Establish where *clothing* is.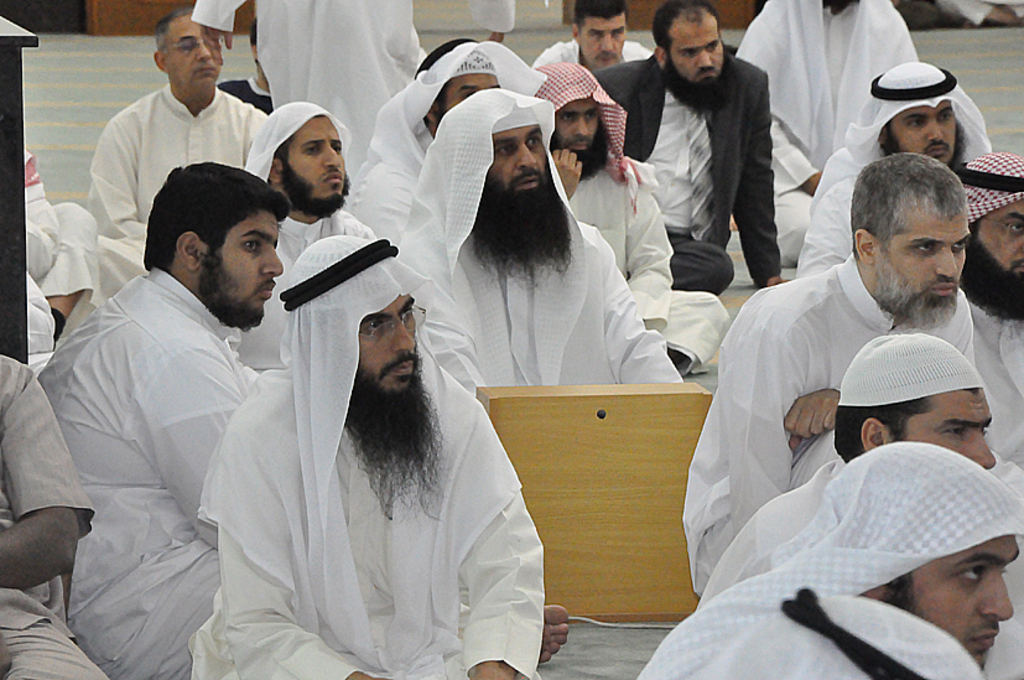
Established at left=0, top=357, right=115, bottom=679.
